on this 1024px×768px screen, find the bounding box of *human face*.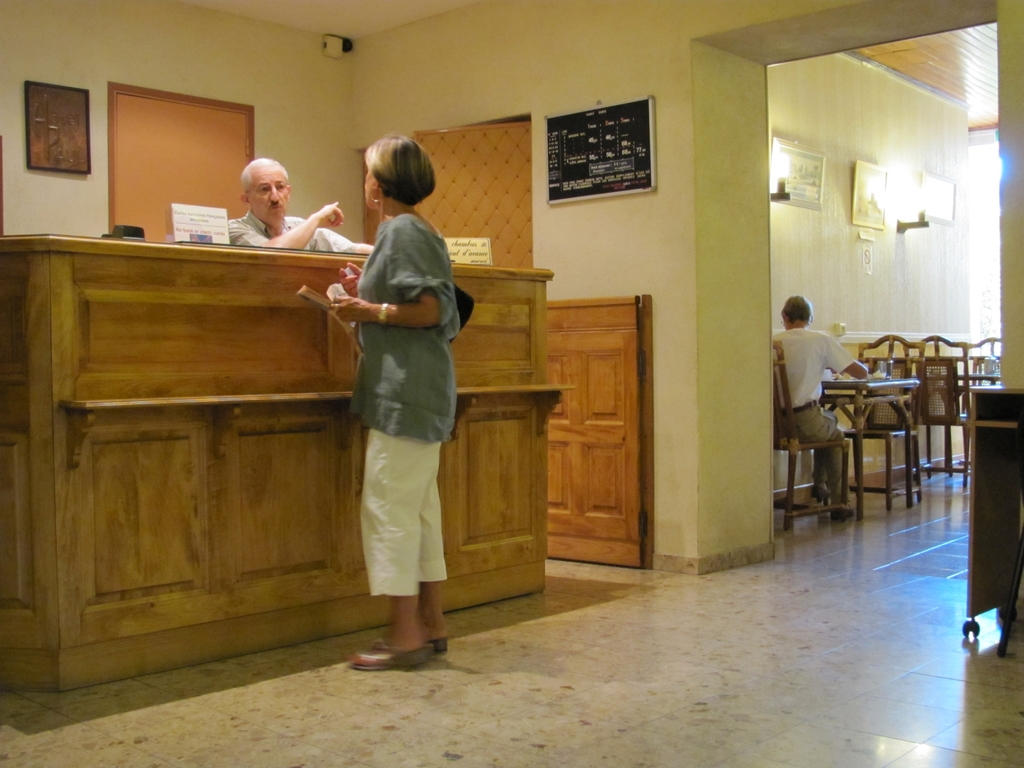
Bounding box: l=252, t=169, r=287, b=225.
